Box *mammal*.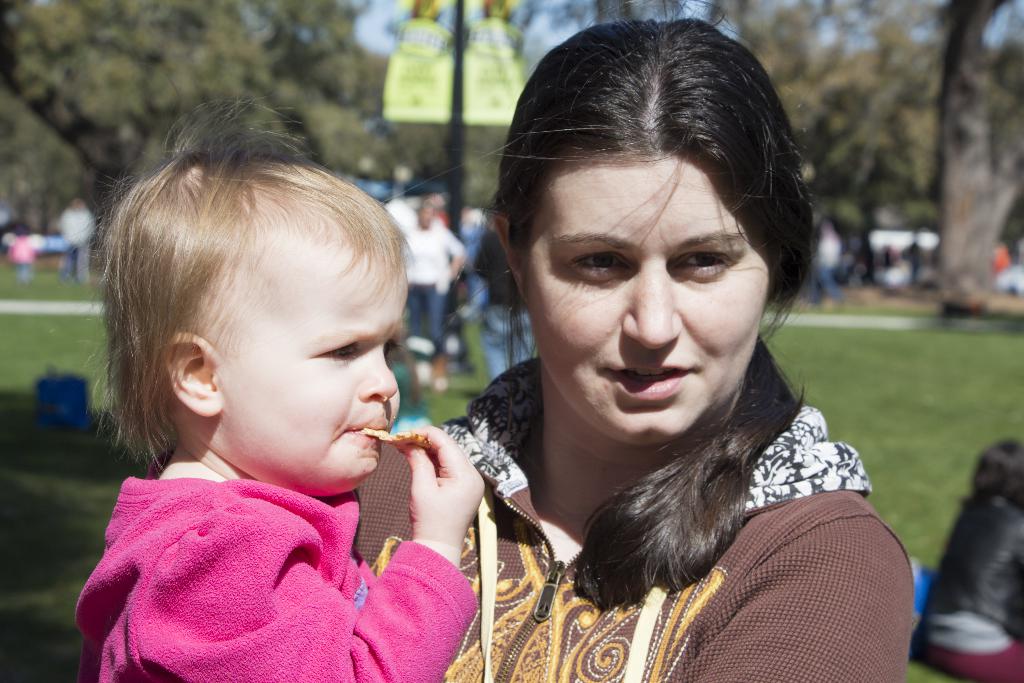
bbox(349, 0, 917, 682).
